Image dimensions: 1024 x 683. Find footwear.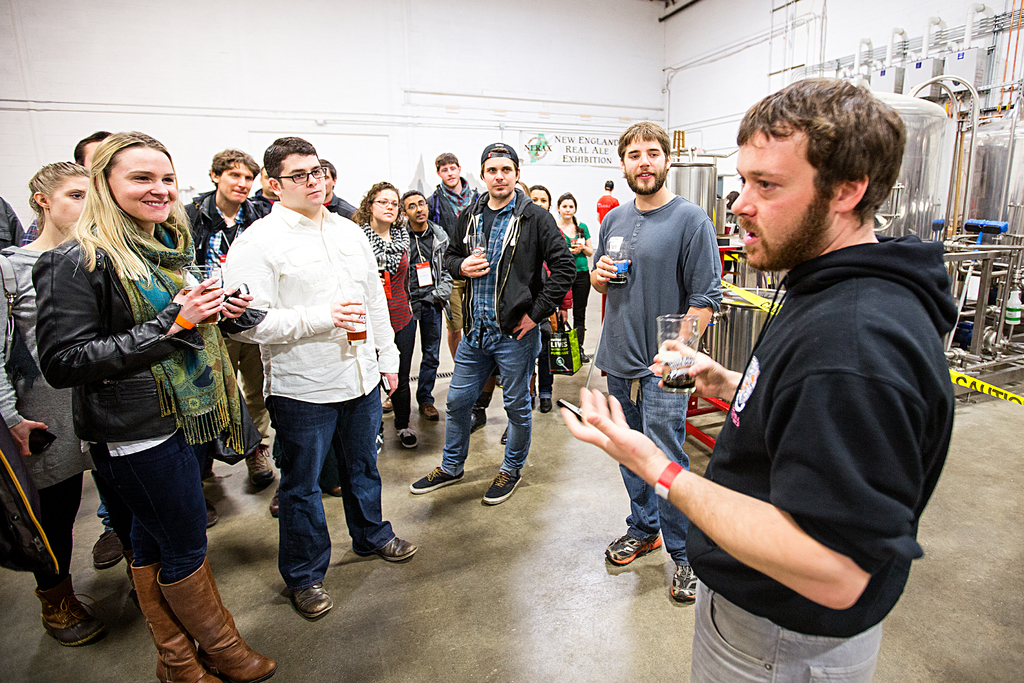
396 428 417 448.
